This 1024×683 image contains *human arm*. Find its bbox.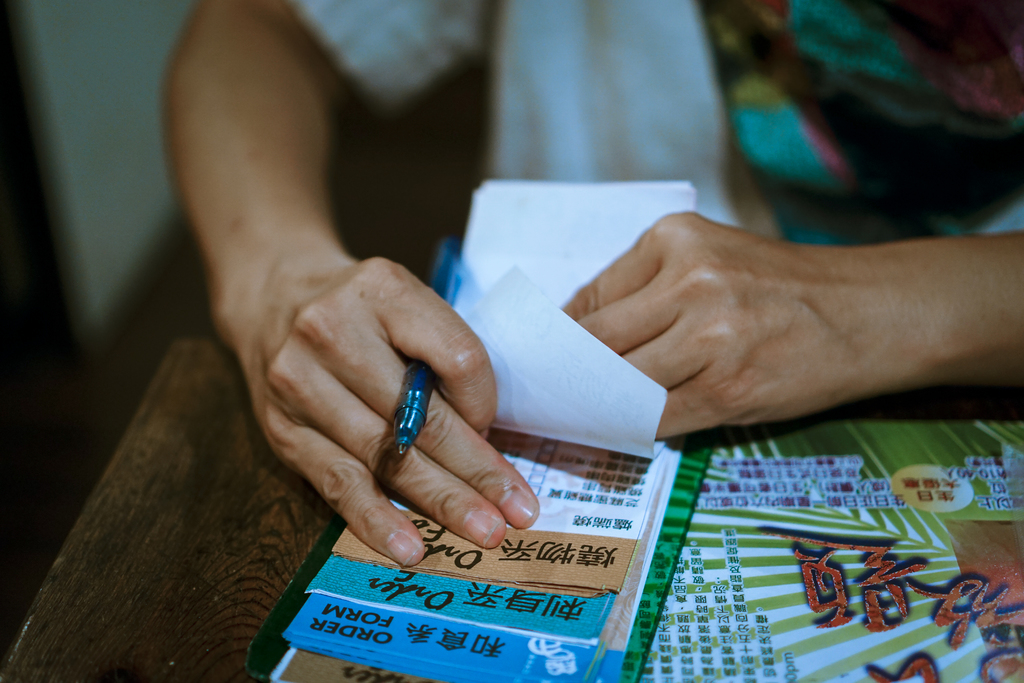
Rect(160, 6, 425, 555).
